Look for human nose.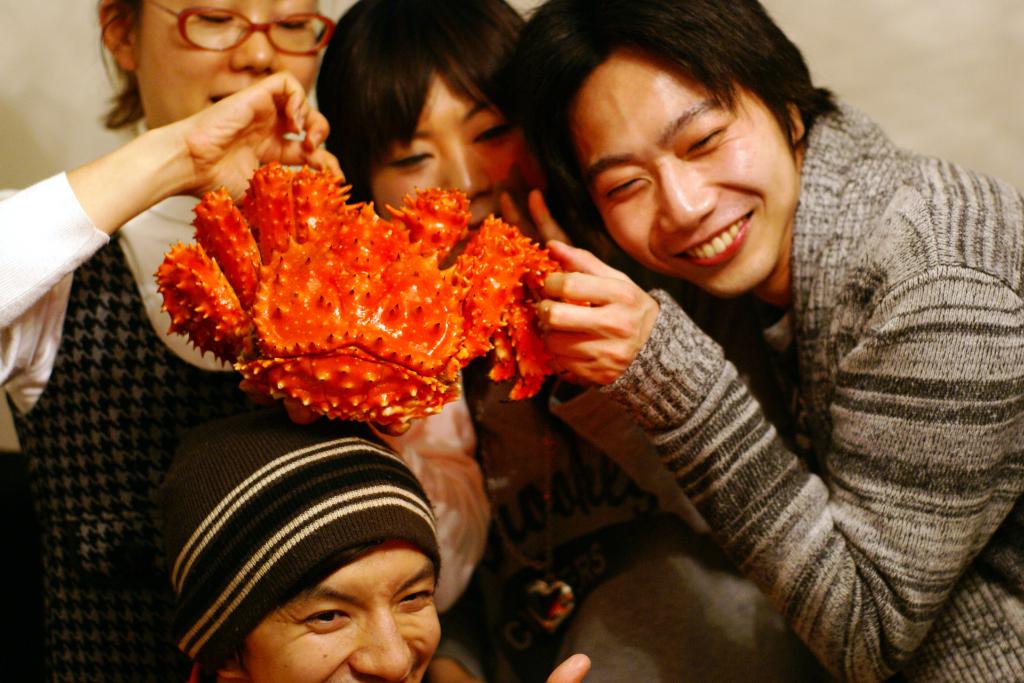
Found: (x1=343, y1=603, x2=416, y2=682).
